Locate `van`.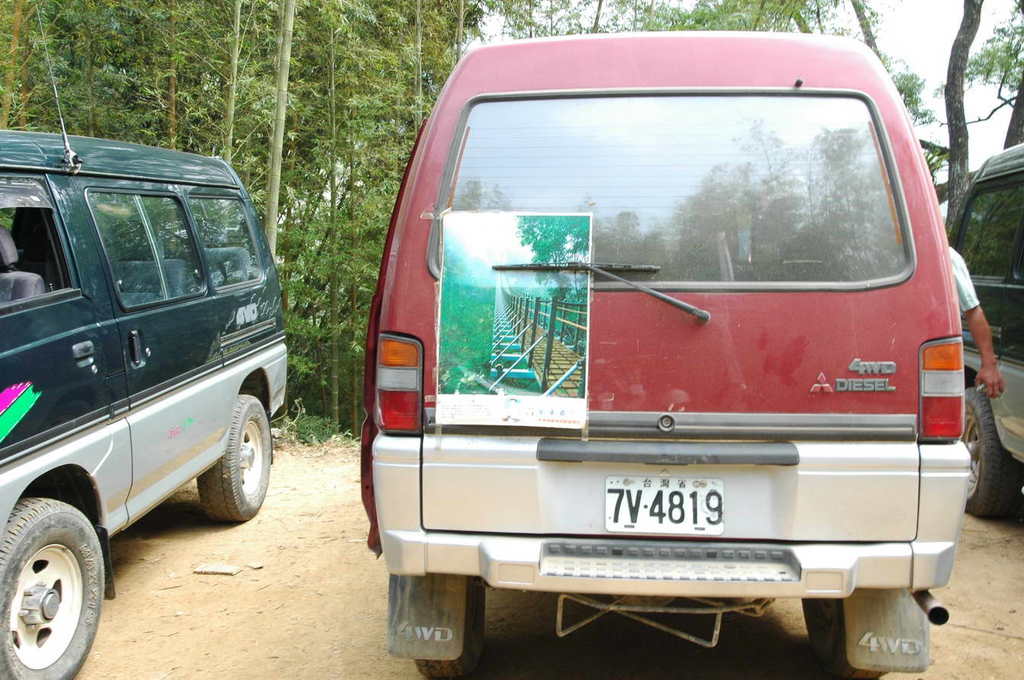
Bounding box: rect(358, 2, 974, 679).
